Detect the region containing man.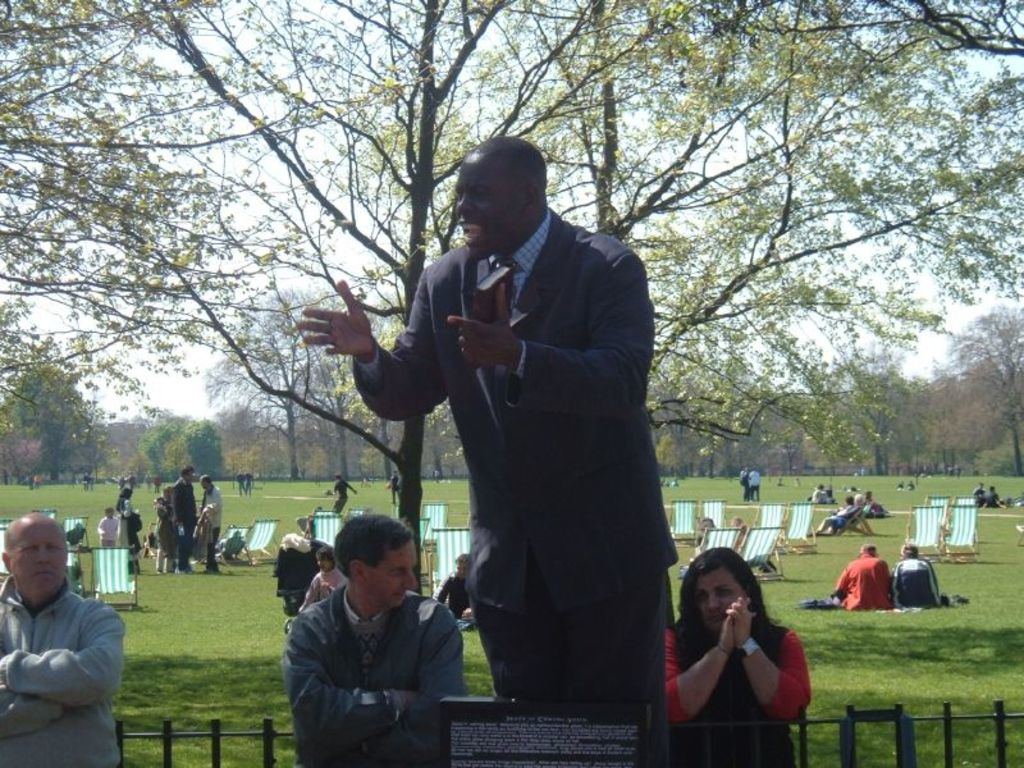
(0, 511, 128, 767).
